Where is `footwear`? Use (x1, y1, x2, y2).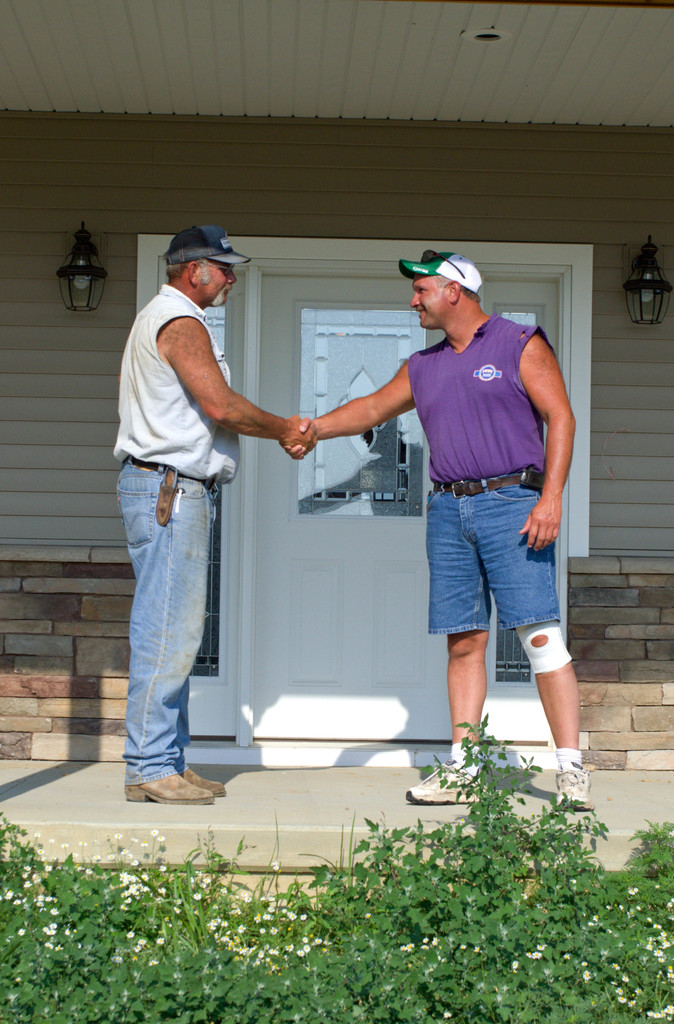
(106, 760, 220, 800).
